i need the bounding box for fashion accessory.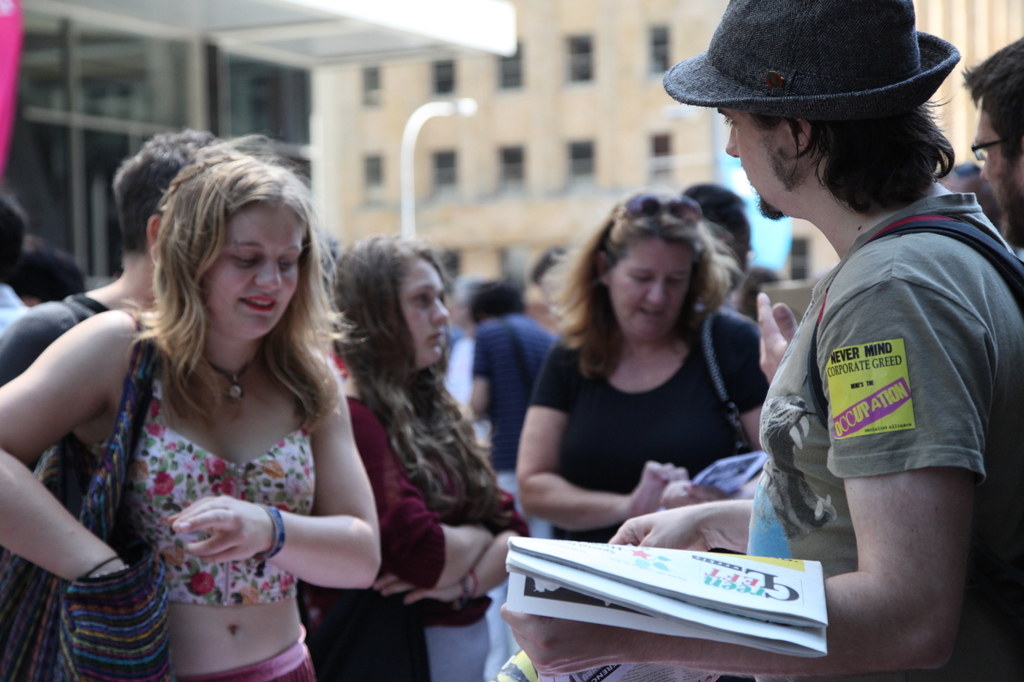
Here it is: x1=206, y1=351, x2=264, y2=397.
